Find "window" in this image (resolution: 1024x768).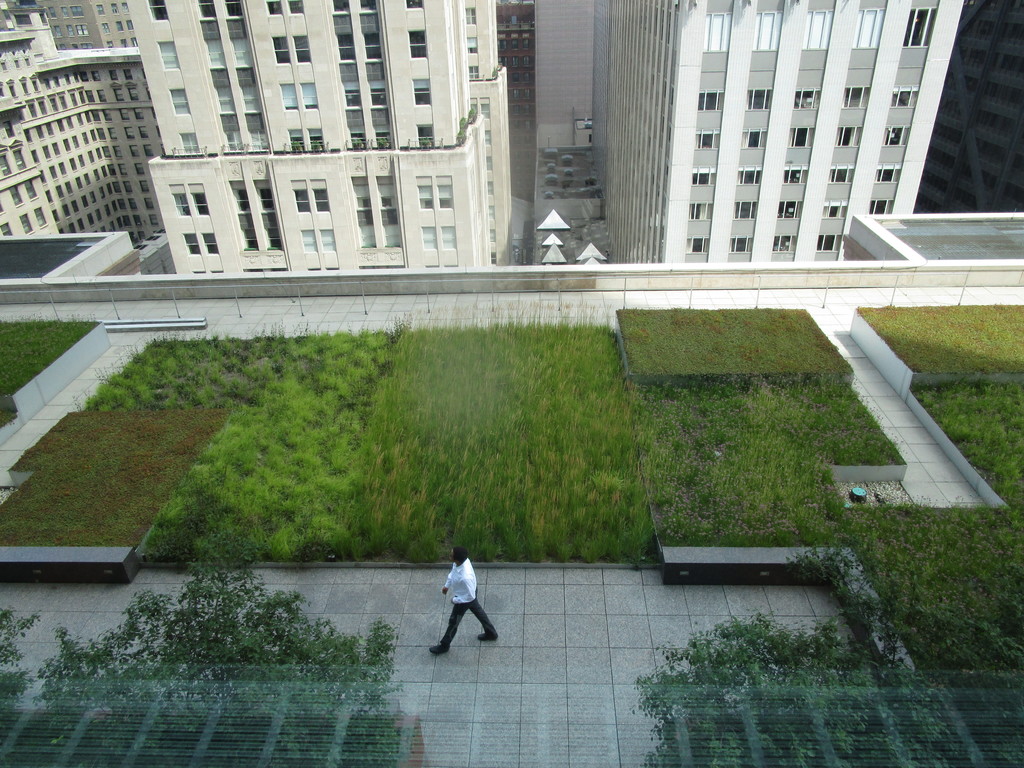
Rect(421, 183, 435, 211).
